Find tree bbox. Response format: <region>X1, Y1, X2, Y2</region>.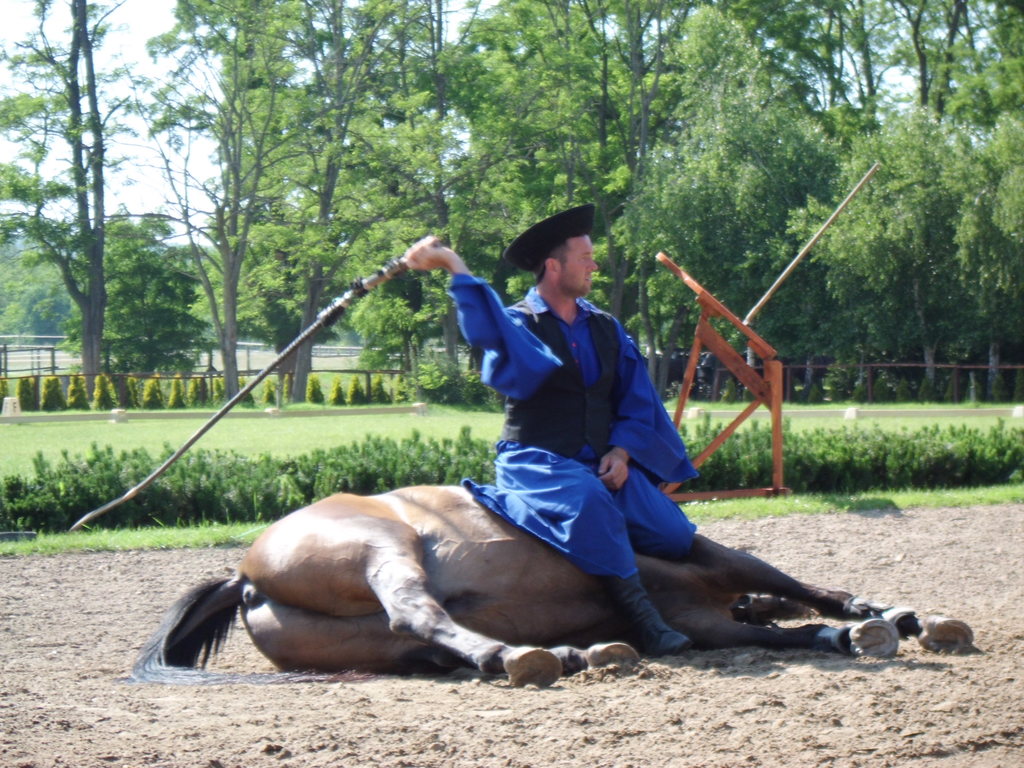
<region>899, 0, 1023, 378</region>.
